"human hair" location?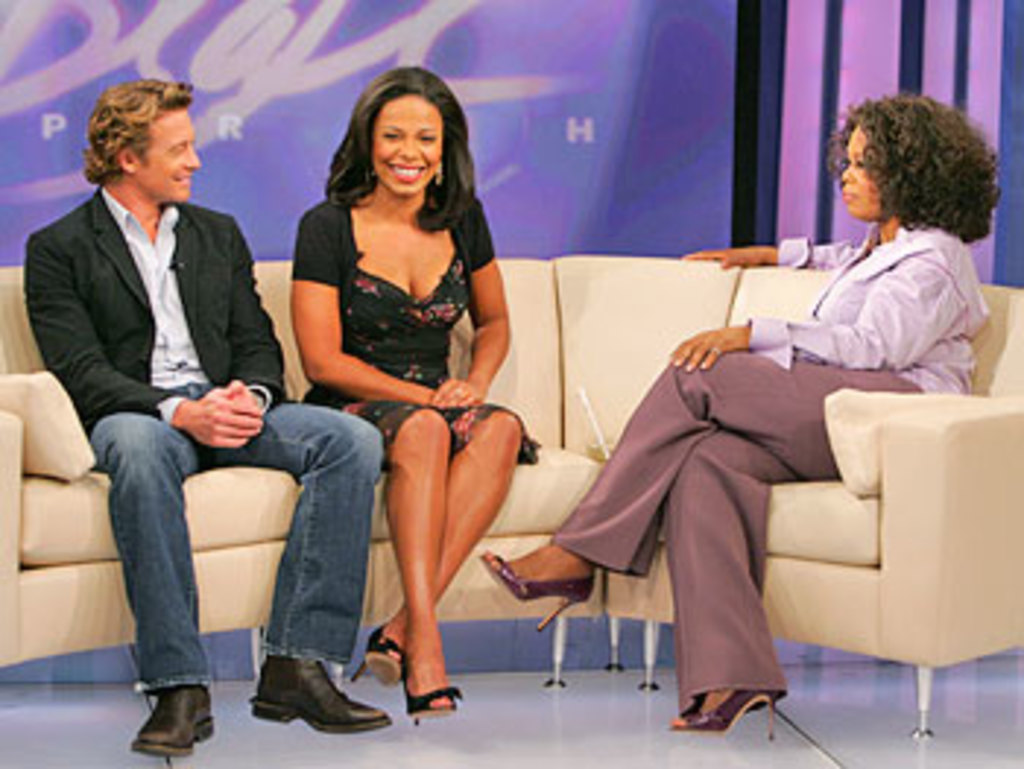
left=822, top=91, right=1006, bottom=243
